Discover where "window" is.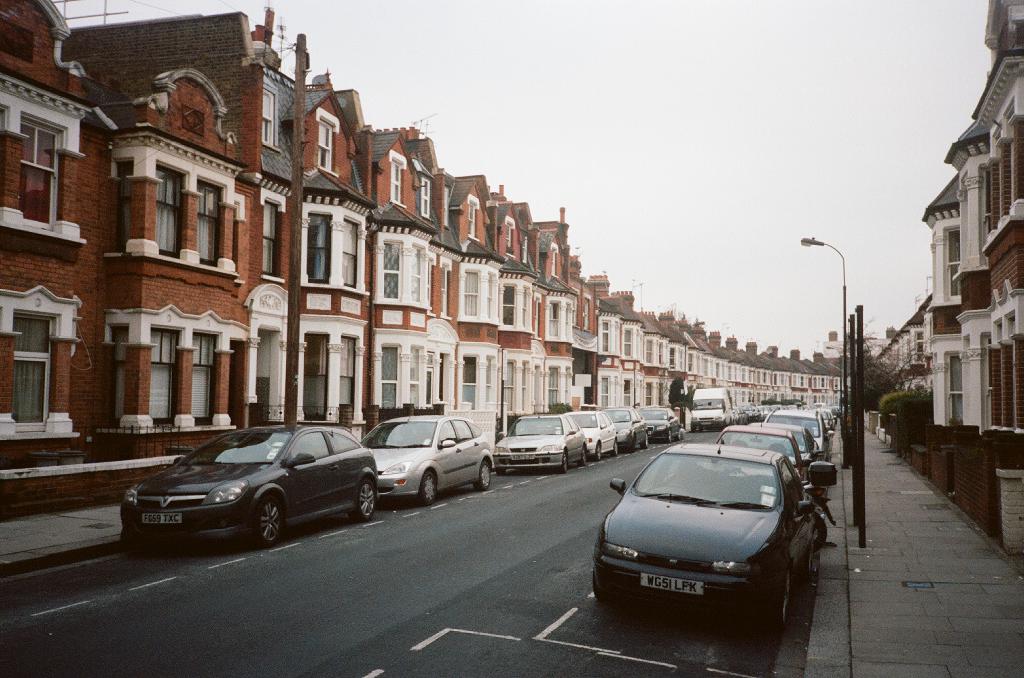
Discovered at BBox(338, 334, 360, 419).
